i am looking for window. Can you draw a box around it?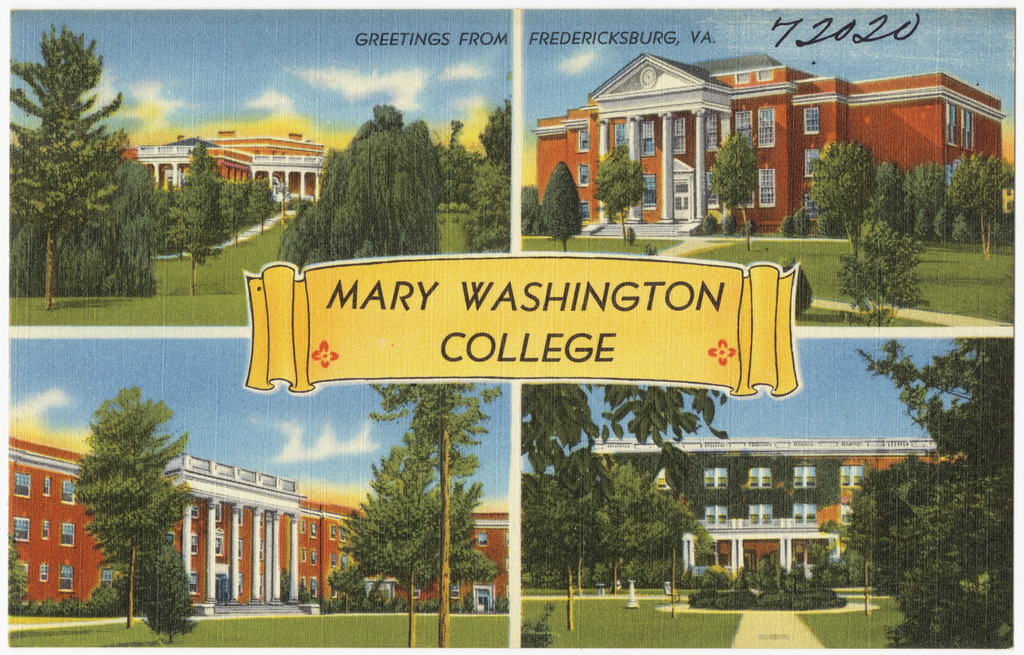
Sure, the bounding box is [x1=749, y1=464, x2=776, y2=488].
